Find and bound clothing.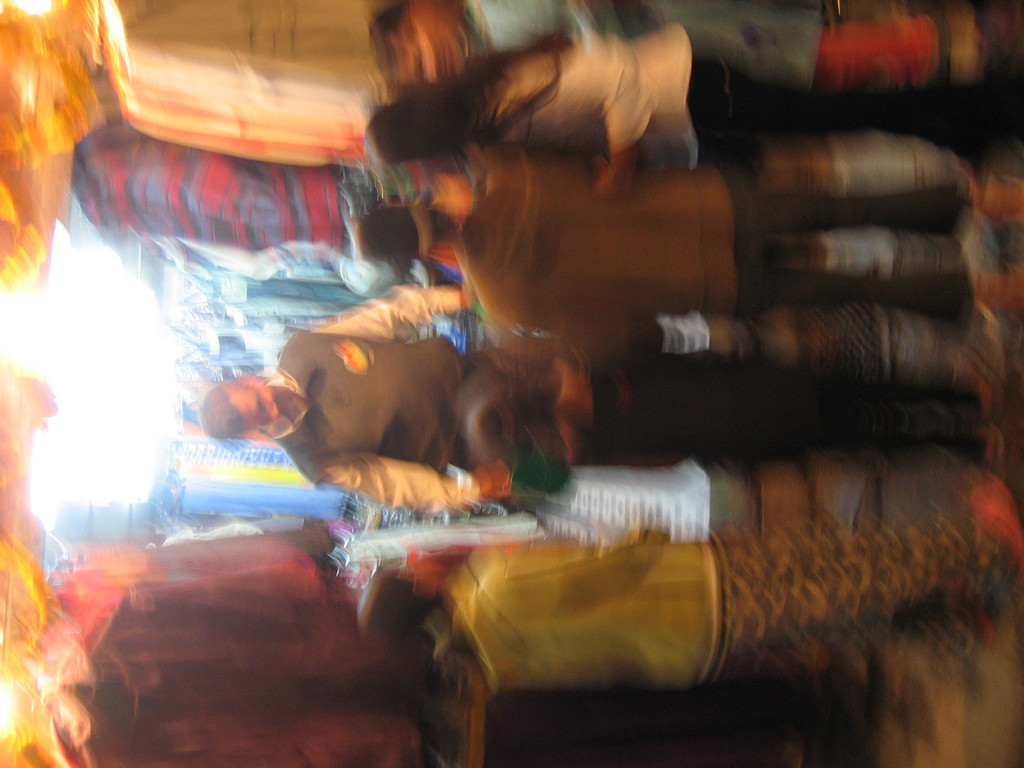
Bound: 435, 534, 997, 691.
